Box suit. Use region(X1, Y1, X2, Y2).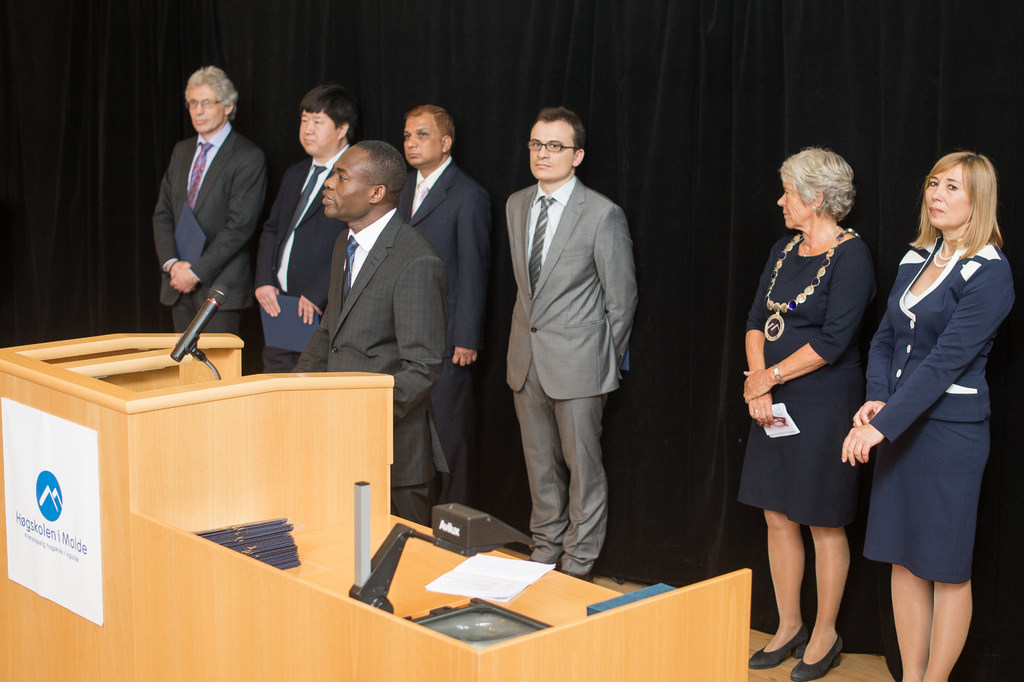
region(287, 204, 454, 545).
